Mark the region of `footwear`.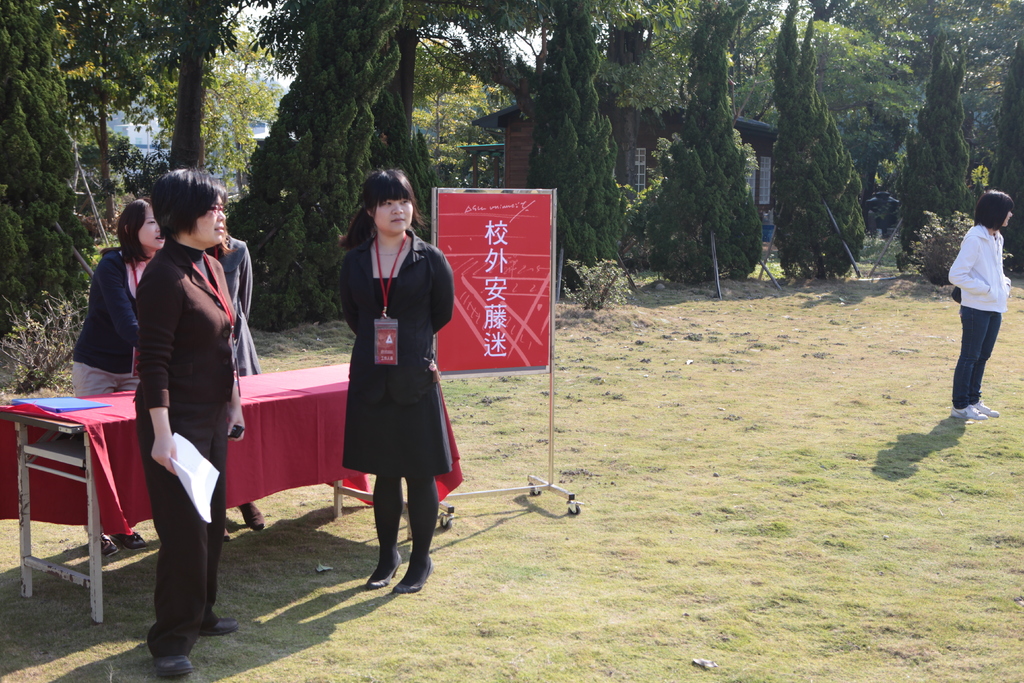
Region: region(390, 555, 437, 595).
